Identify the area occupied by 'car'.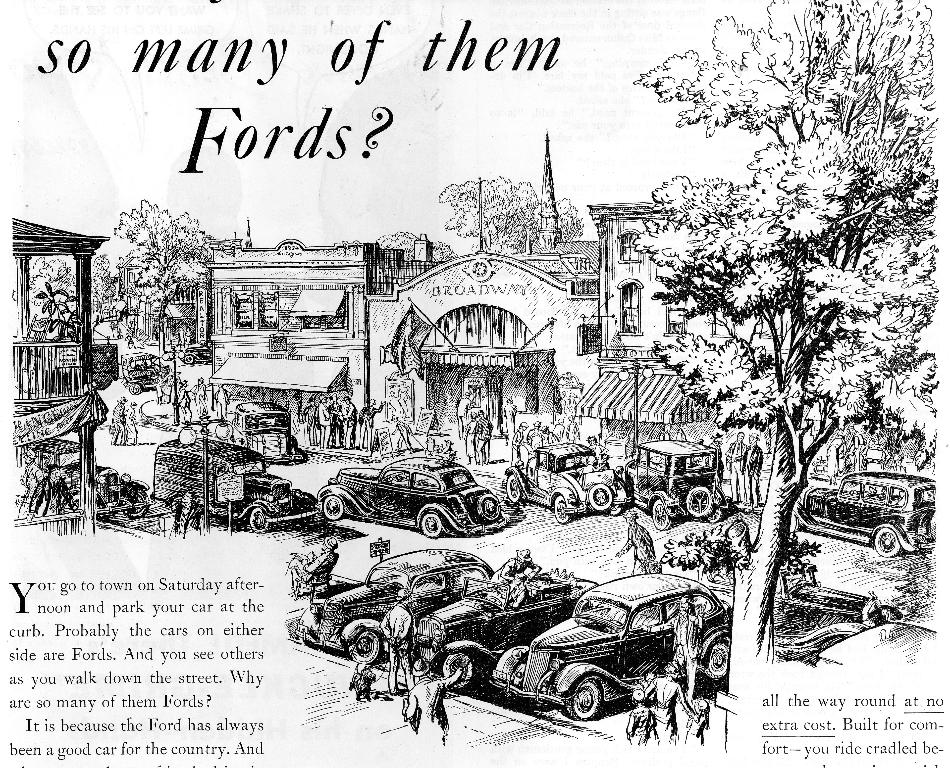
Area: detection(121, 351, 183, 396).
